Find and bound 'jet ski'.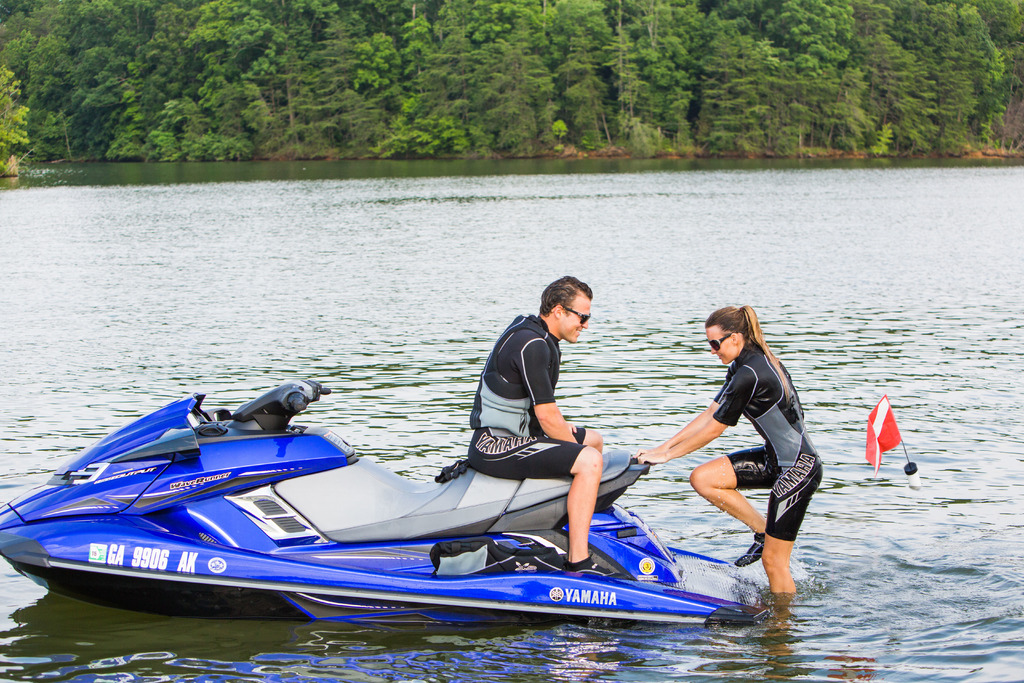
Bound: BBox(0, 378, 771, 627).
